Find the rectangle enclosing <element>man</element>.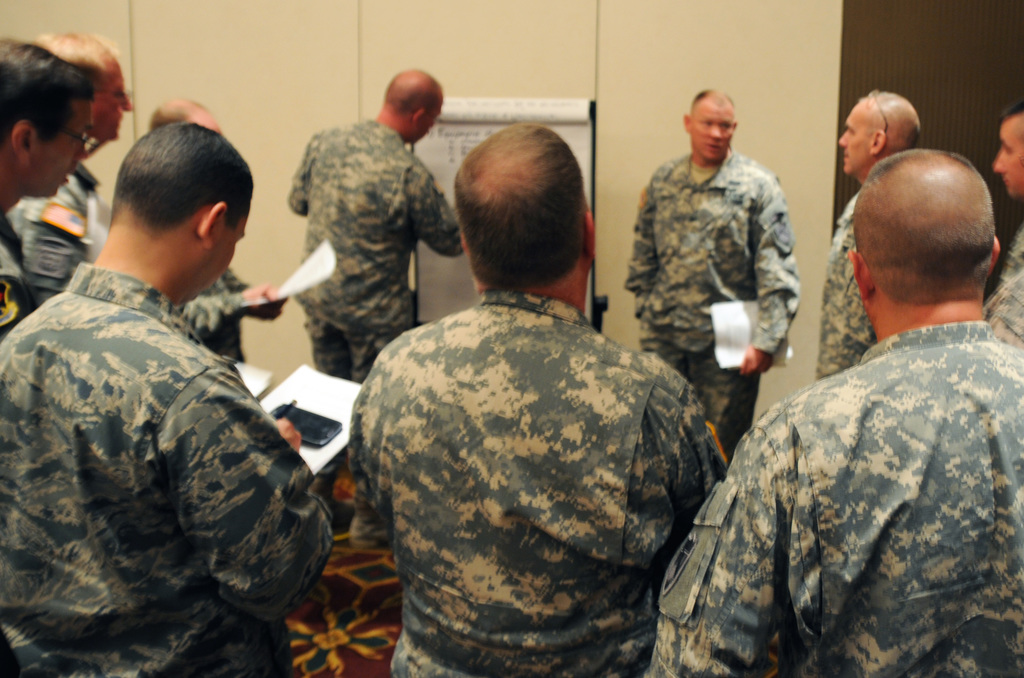
346, 121, 733, 677.
